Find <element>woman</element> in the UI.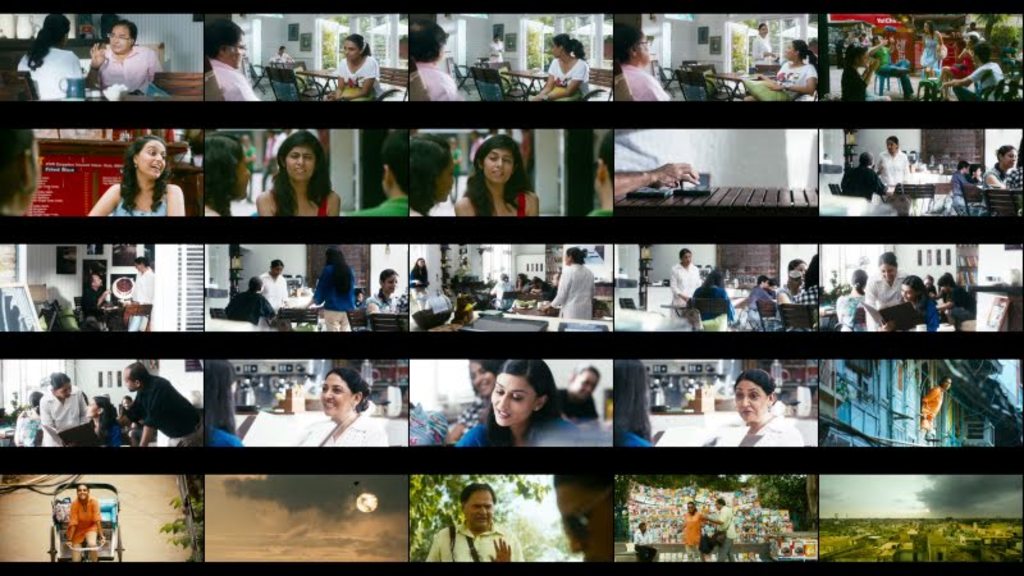
UI element at BBox(681, 499, 716, 559).
